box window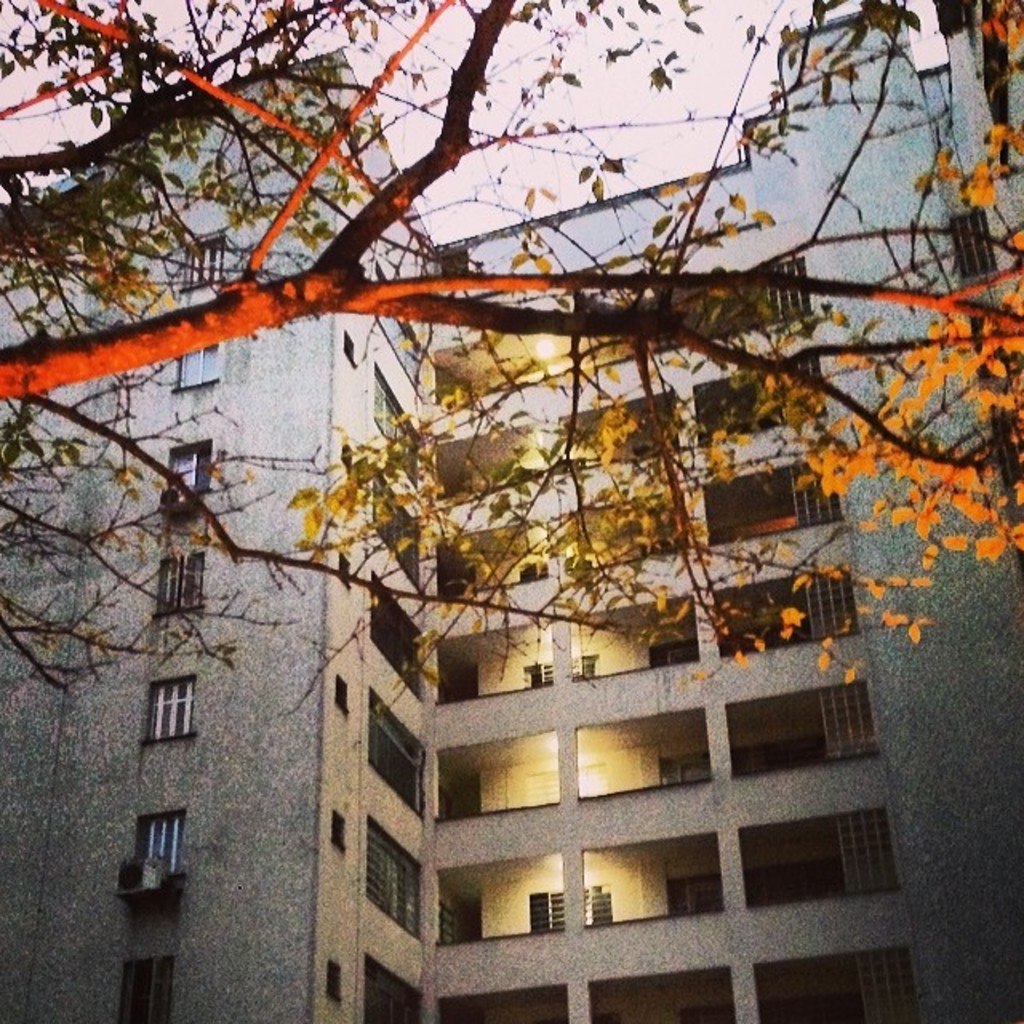
[x1=517, y1=549, x2=595, y2=584]
